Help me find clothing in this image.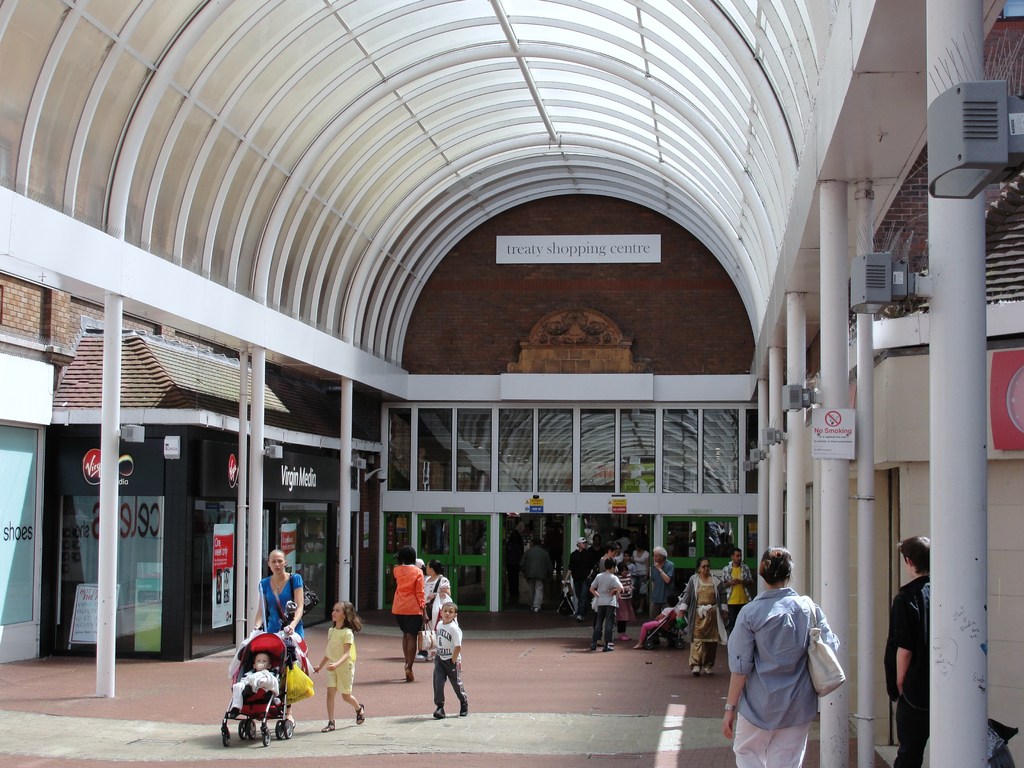
Found it: <bbox>504, 531, 526, 607</bbox>.
